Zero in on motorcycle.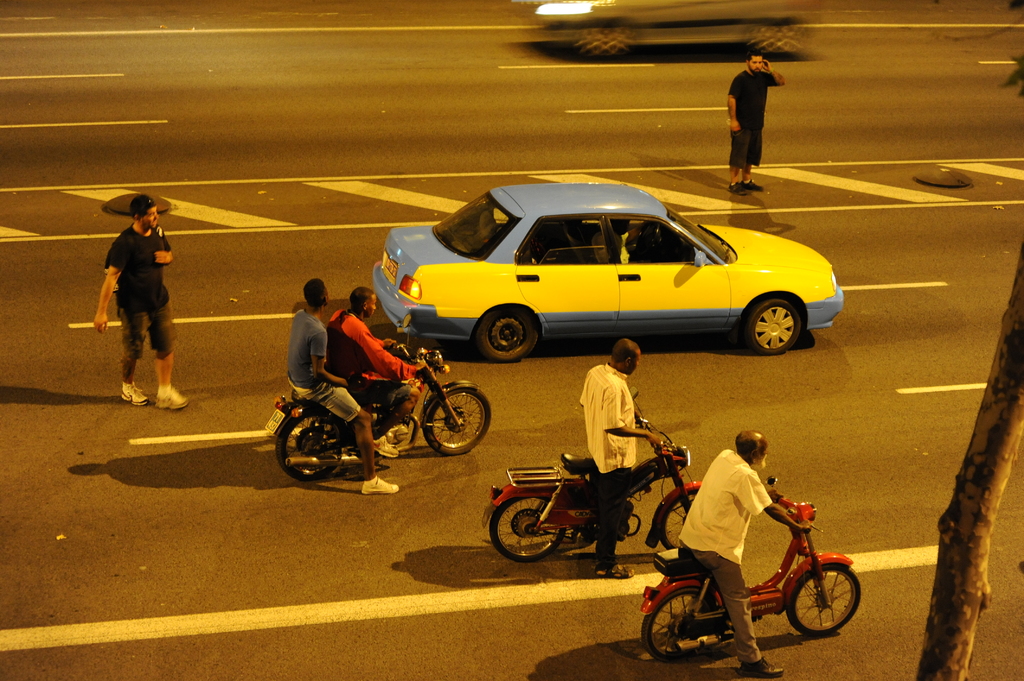
Zeroed in: 480:387:705:565.
